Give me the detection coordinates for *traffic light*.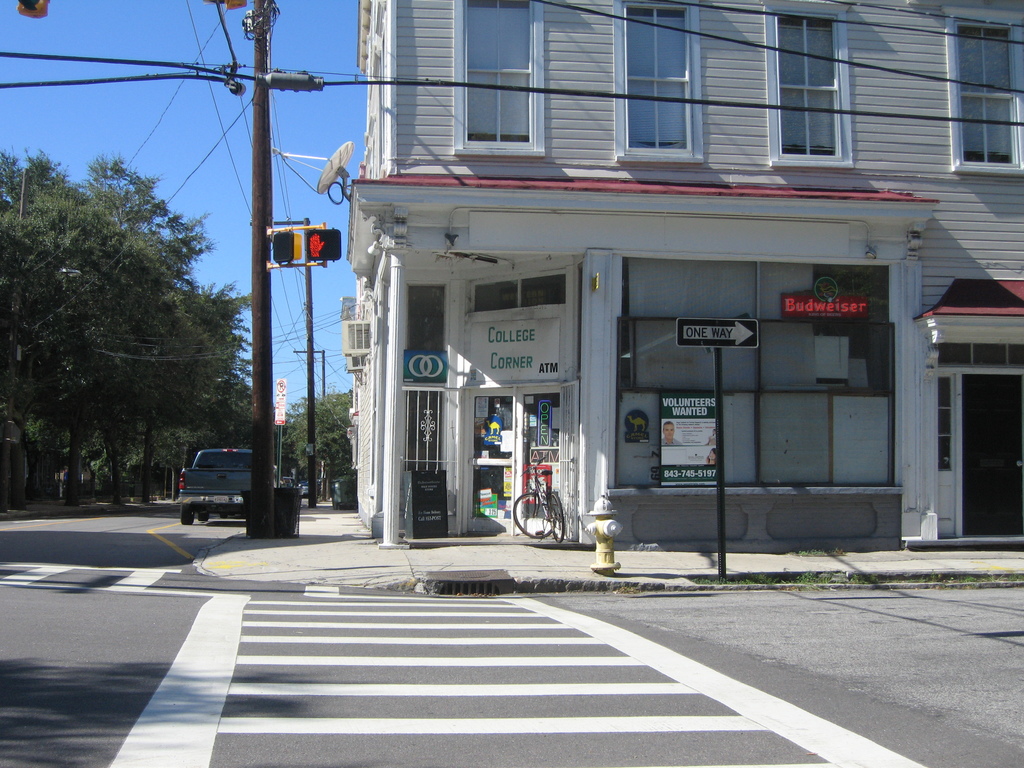
l=272, t=230, r=303, b=266.
